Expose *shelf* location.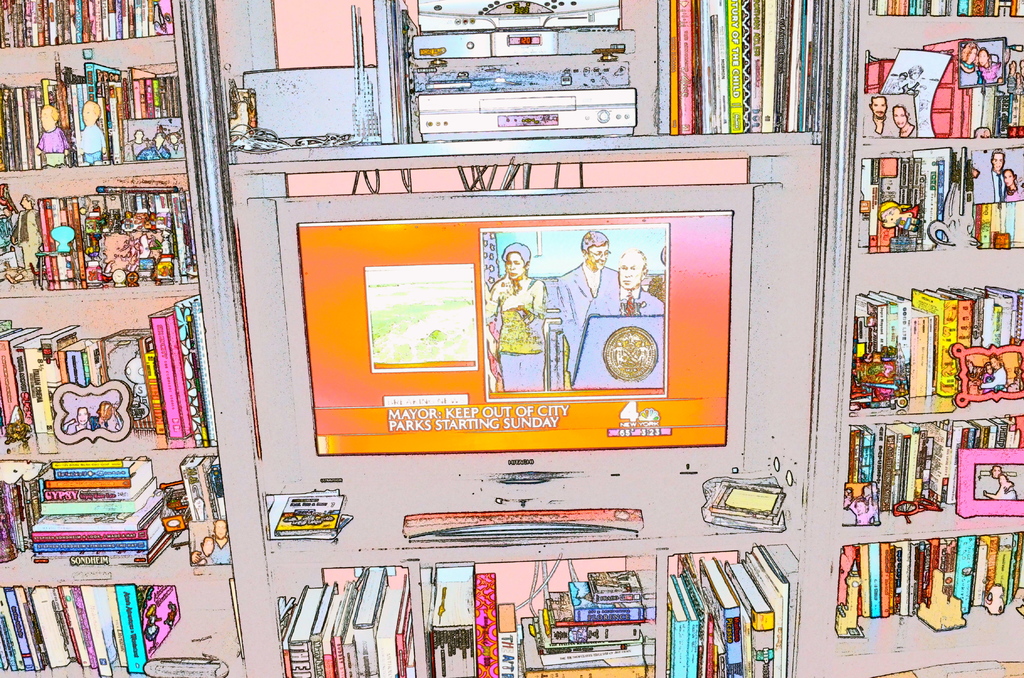
Exposed at <bbox>0, 583, 246, 677</bbox>.
